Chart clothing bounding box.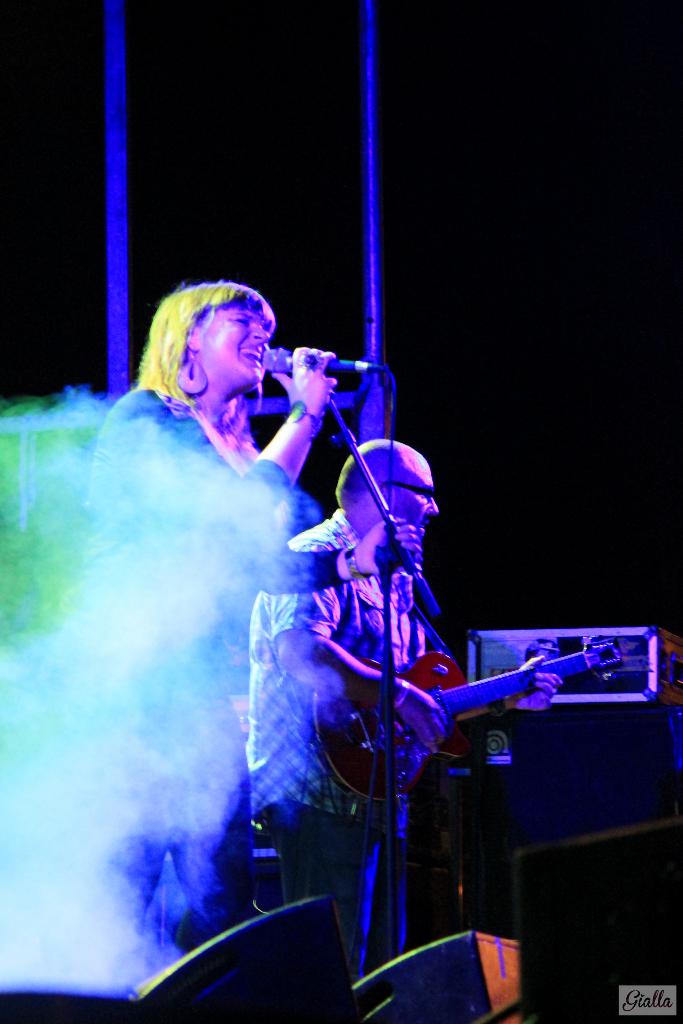
Charted: <bbox>249, 508, 431, 960</bbox>.
